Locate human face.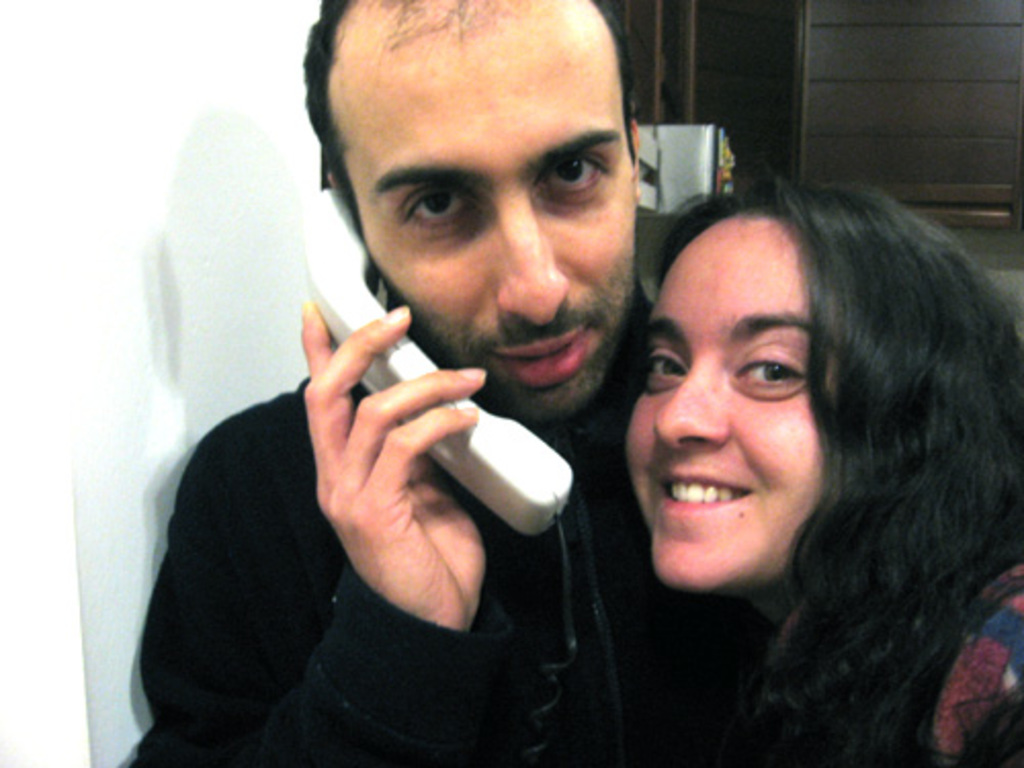
Bounding box: [627,227,823,588].
